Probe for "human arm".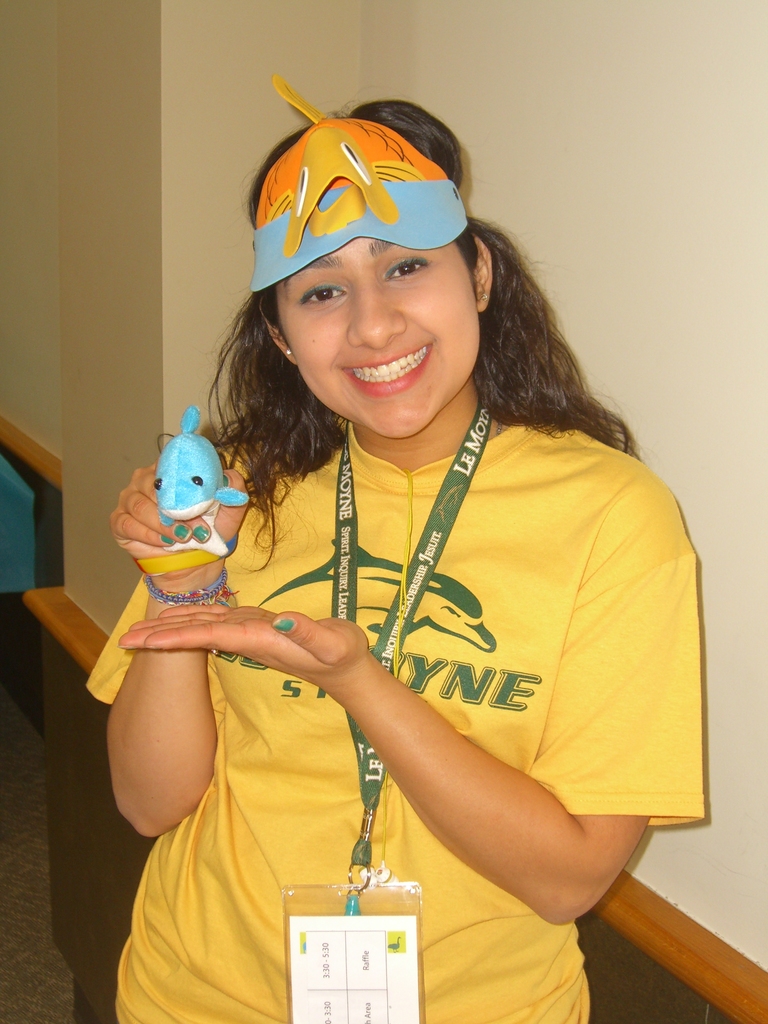
Probe result: (x1=114, y1=462, x2=689, y2=924).
